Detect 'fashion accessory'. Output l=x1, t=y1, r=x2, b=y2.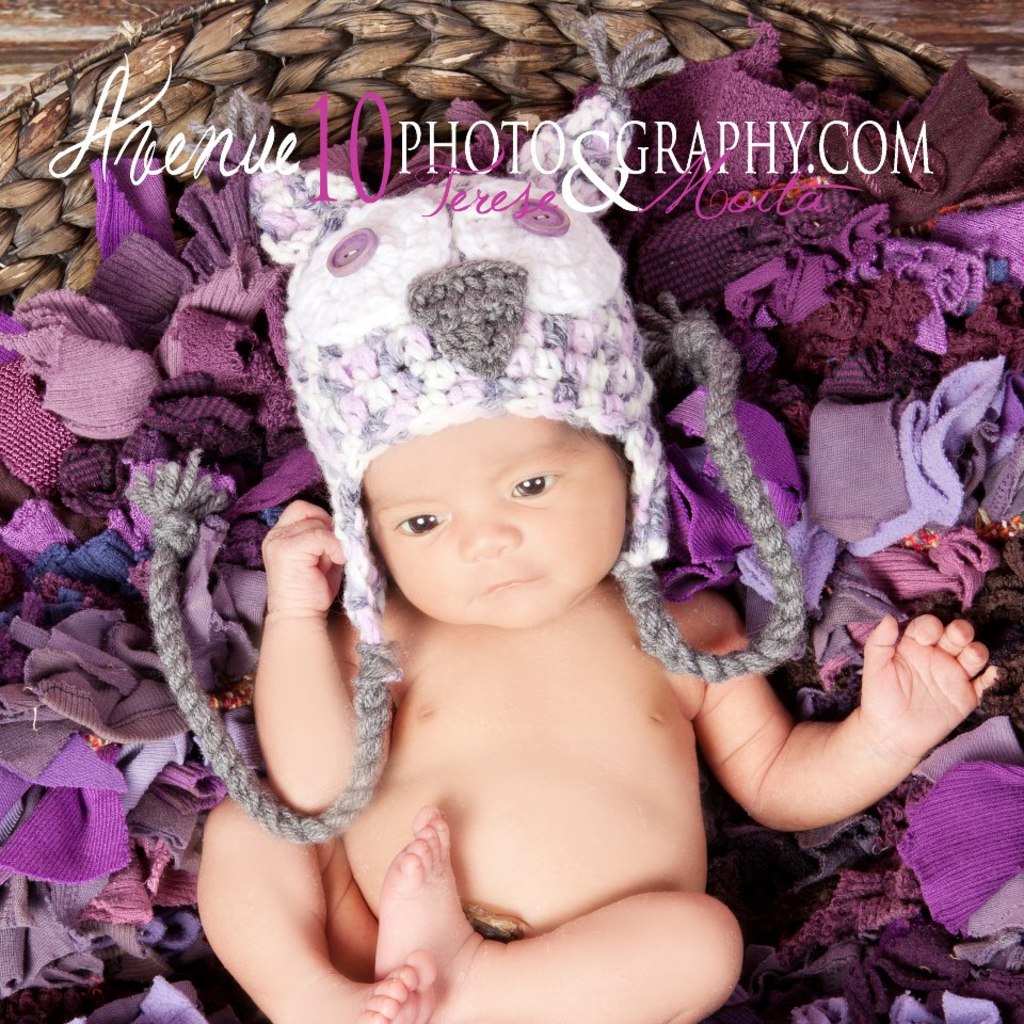
l=143, t=14, r=810, b=850.
